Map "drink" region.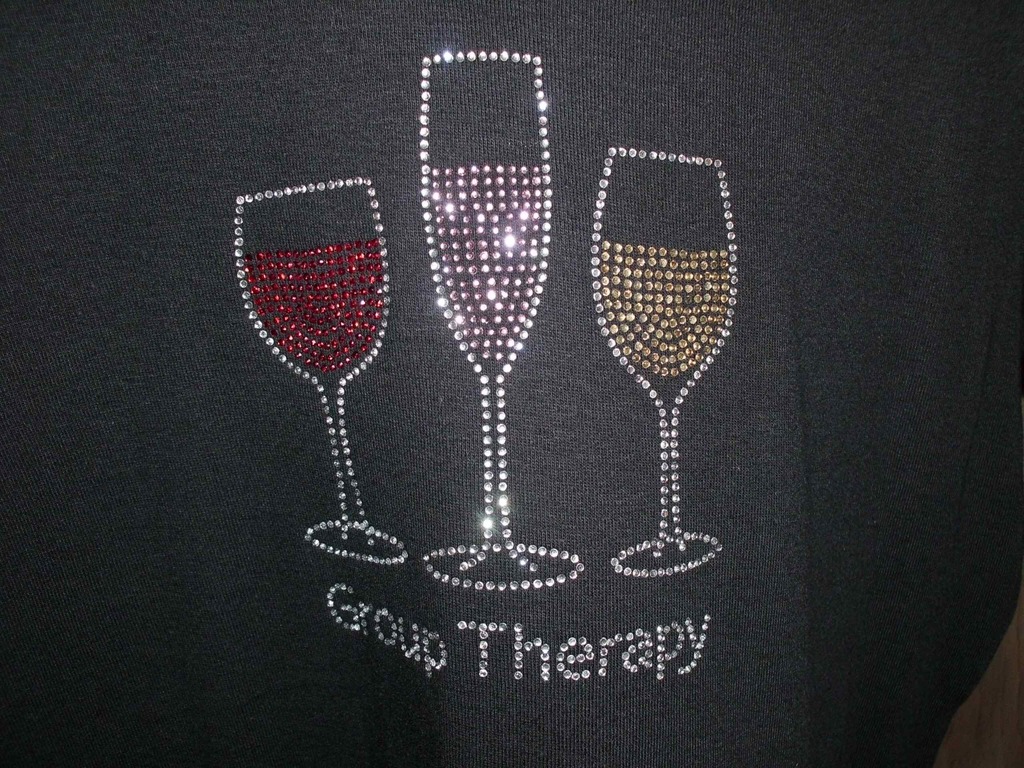
Mapped to BBox(600, 139, 746, 579).
